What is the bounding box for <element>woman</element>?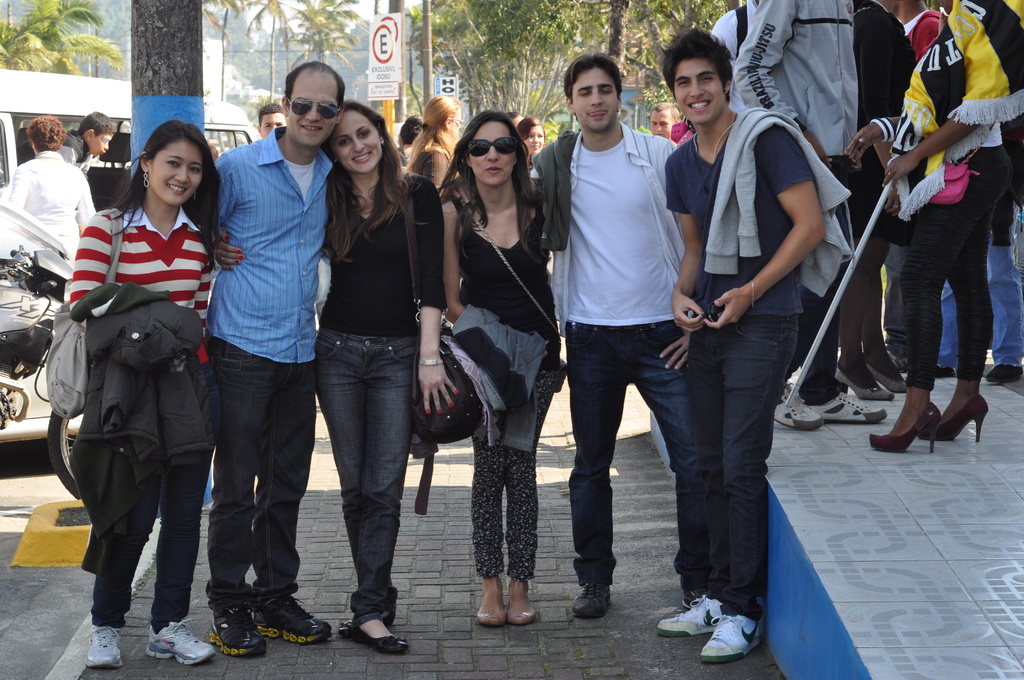
{"left": 517, "top": 117, "right": 545, "bottom": 154}.
